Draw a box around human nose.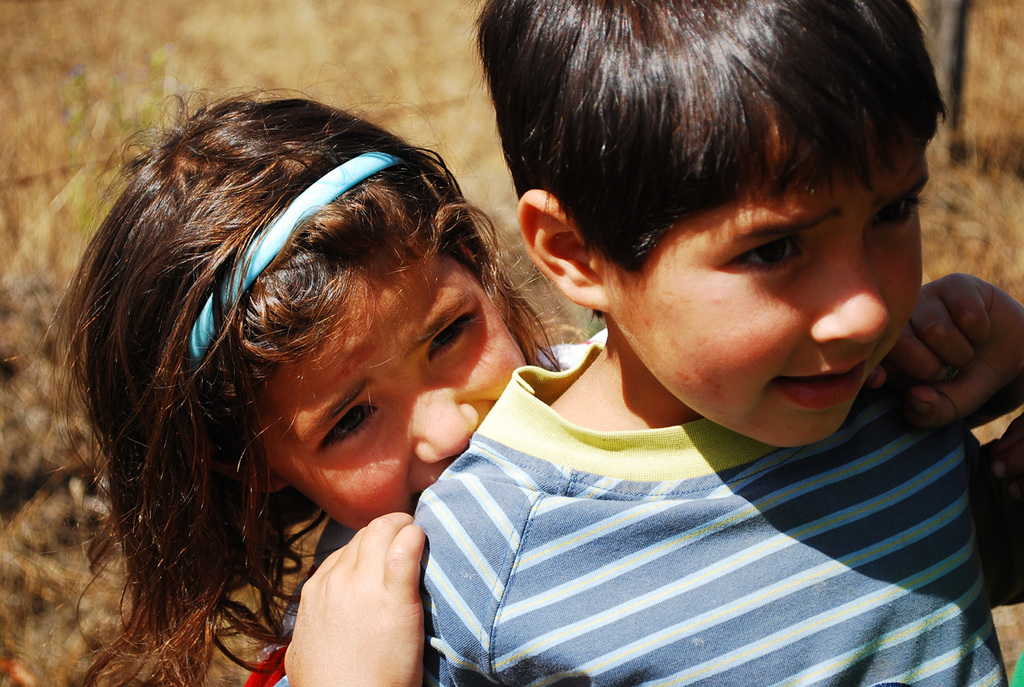
[392,379,485,461].
